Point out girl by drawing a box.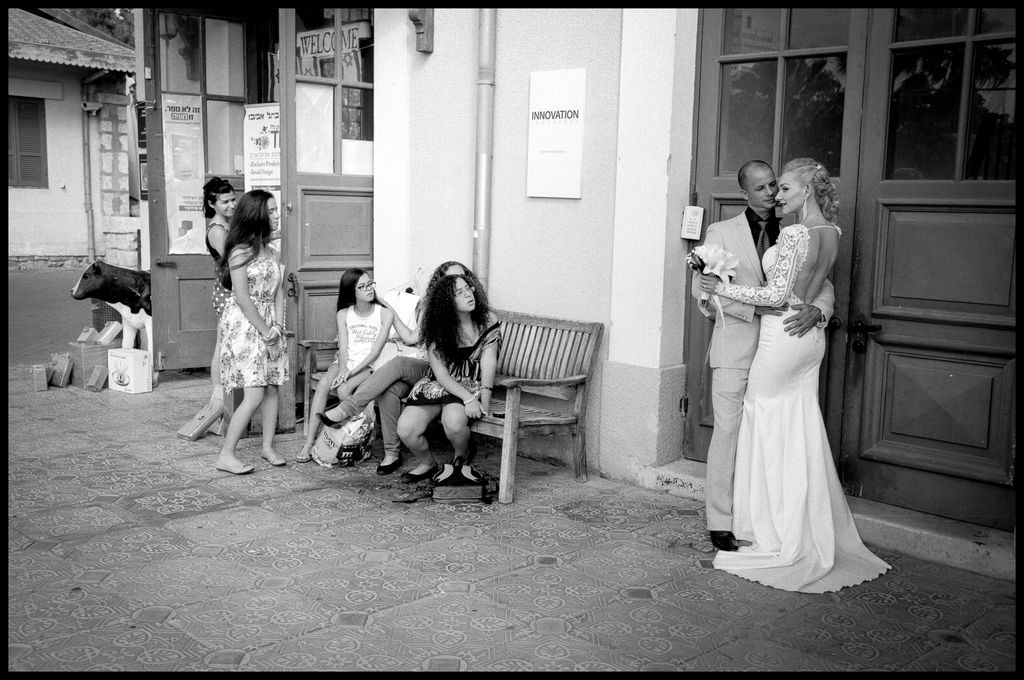
x1=218, y1=184, x2=286, y2=473.
